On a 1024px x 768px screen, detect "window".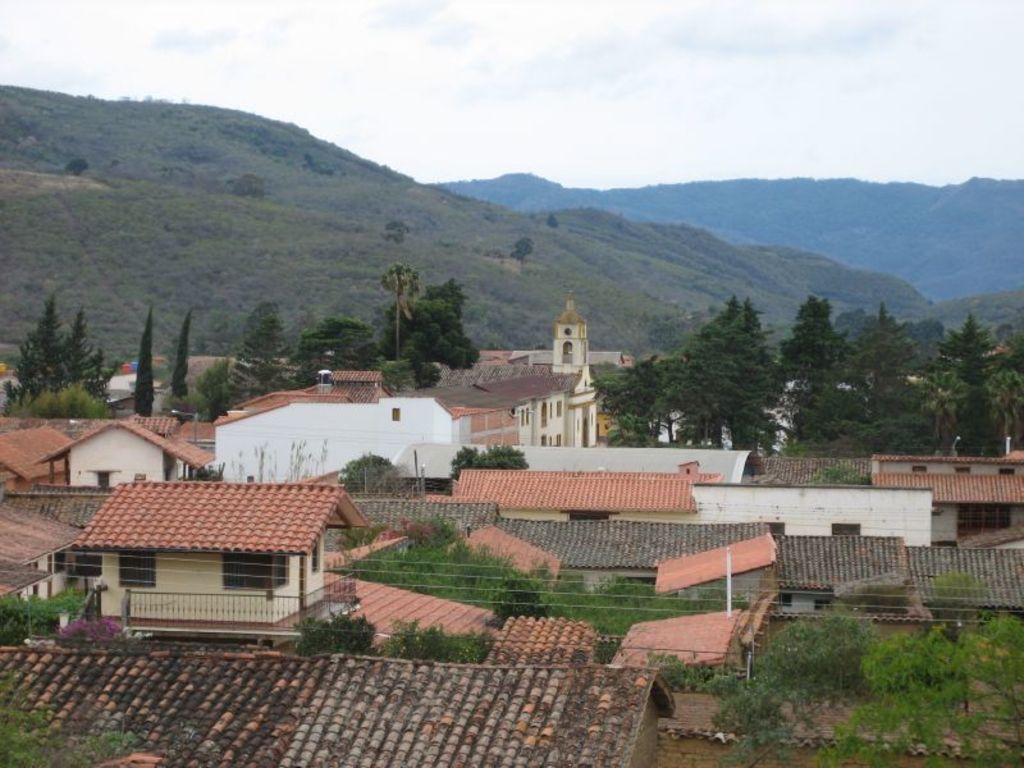
box=[776, 594, 792, 607].
